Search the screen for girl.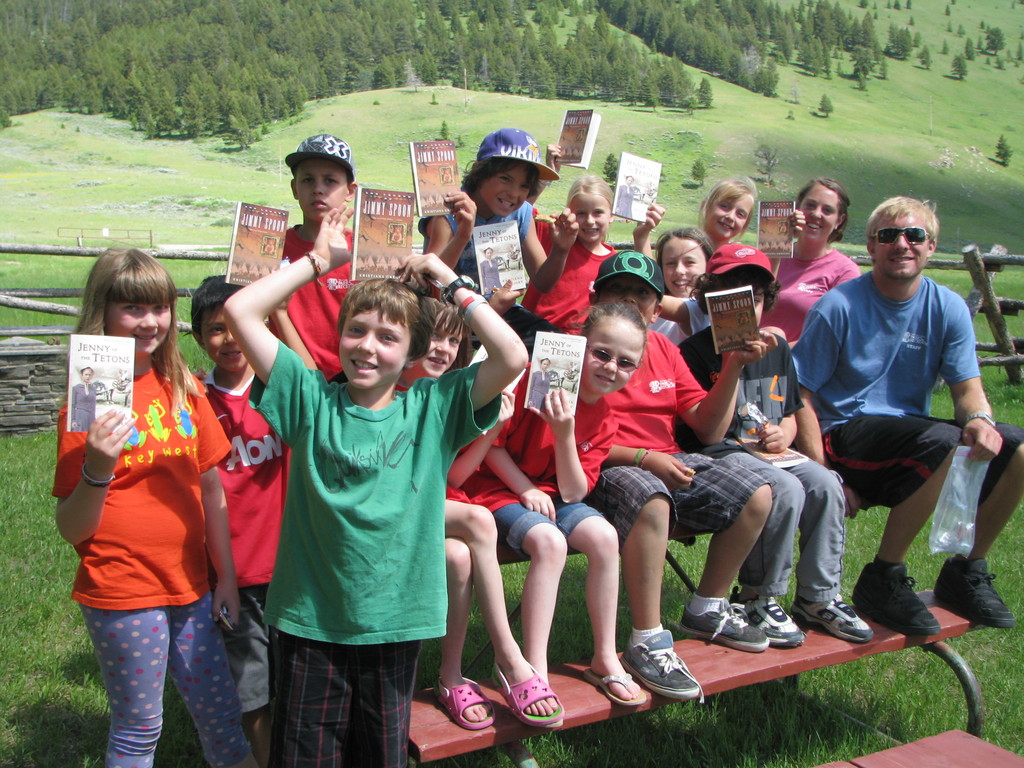
Found at region(45, 239, 247, 751).
